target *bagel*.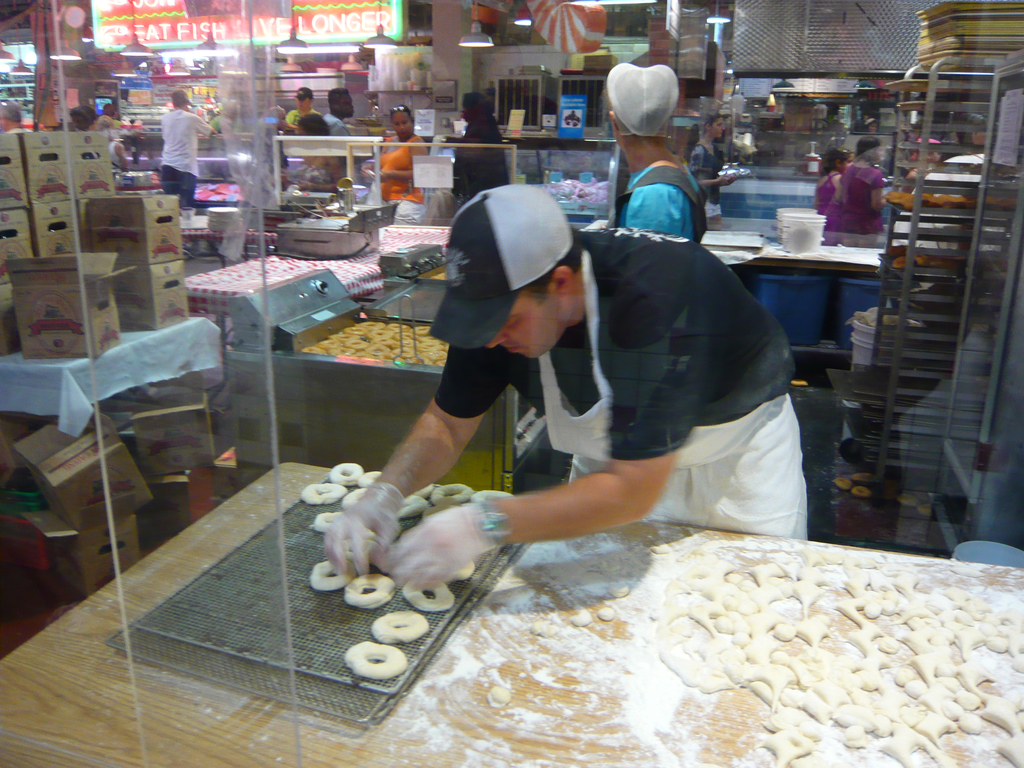
Target region: detection(303, 479, 347, 508).
